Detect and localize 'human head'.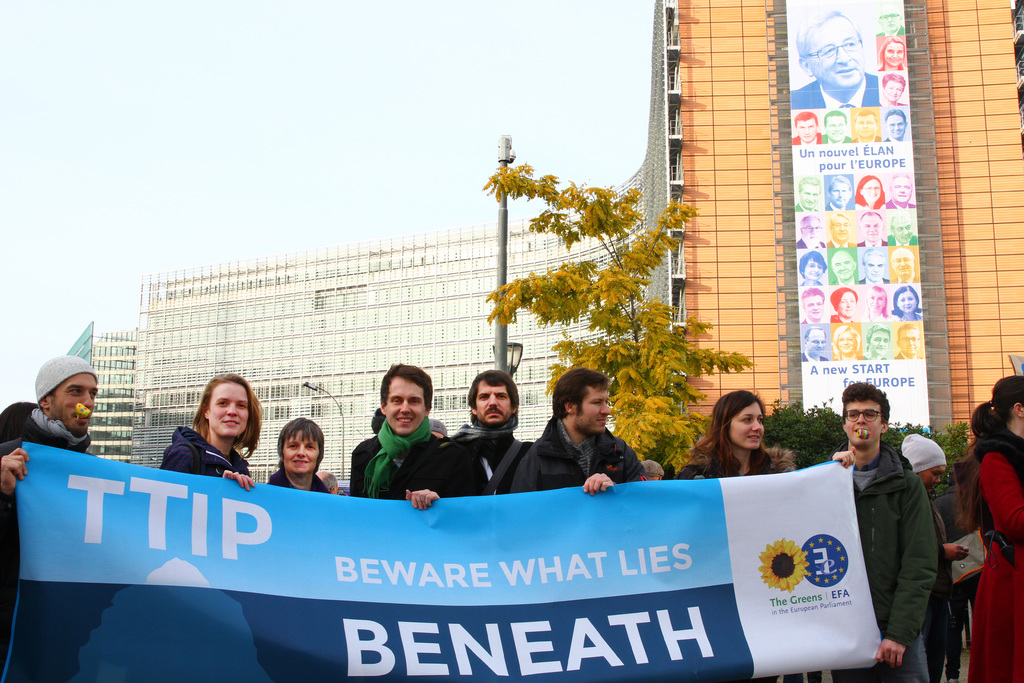
Localized at bbox=(800, 213, 821, 247).
